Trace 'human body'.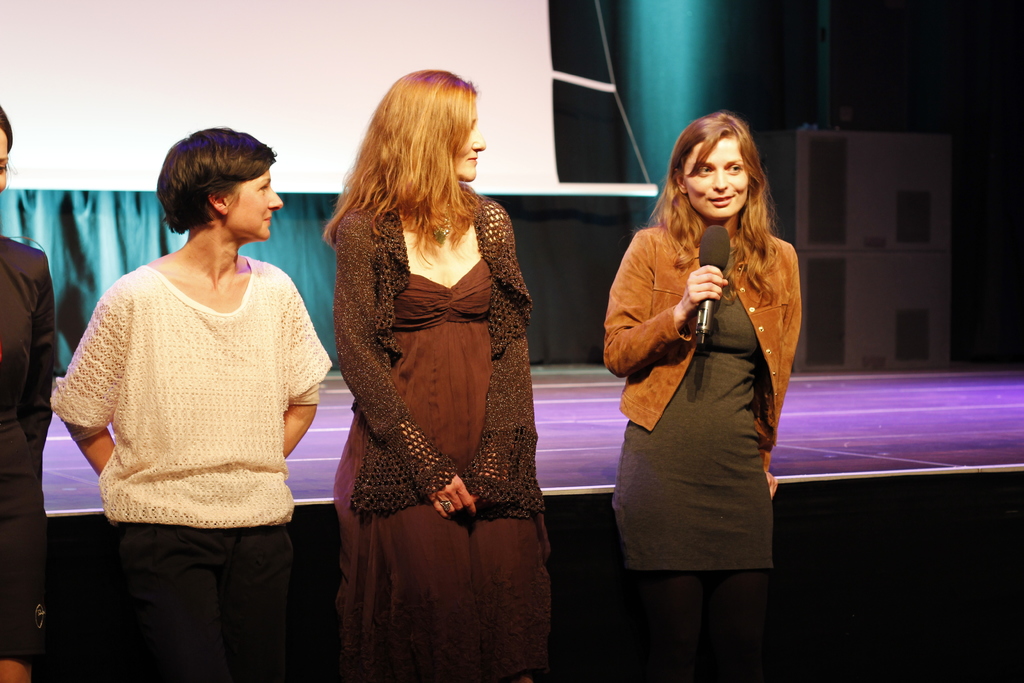
Traced to crop(45, 248, 342, 682).
